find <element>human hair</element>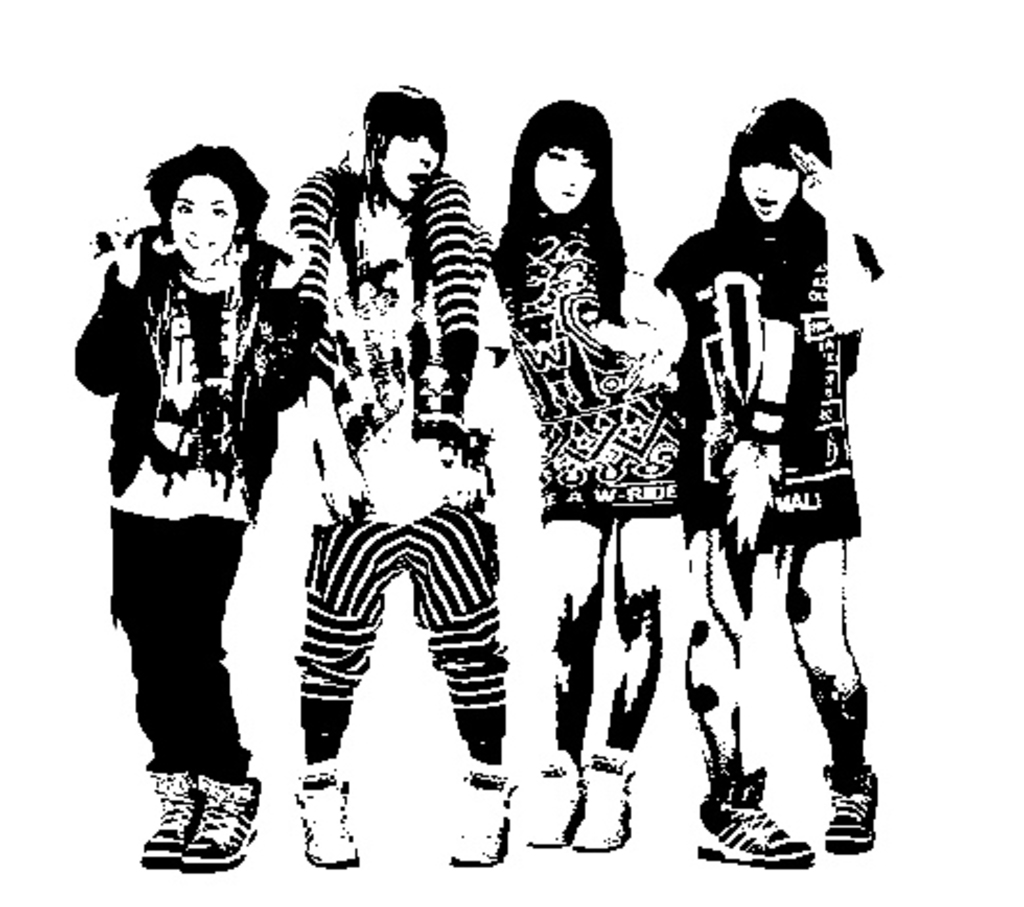
bbox=[138, 144, 270, 249]
